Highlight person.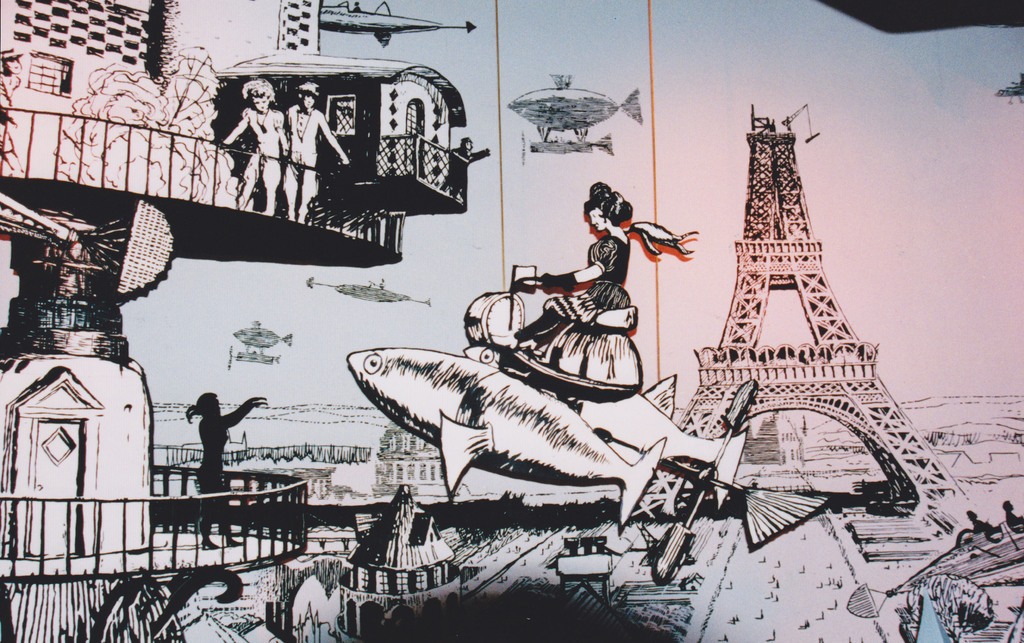
Highlighted region: BBox(483, 171, 703, 420).
